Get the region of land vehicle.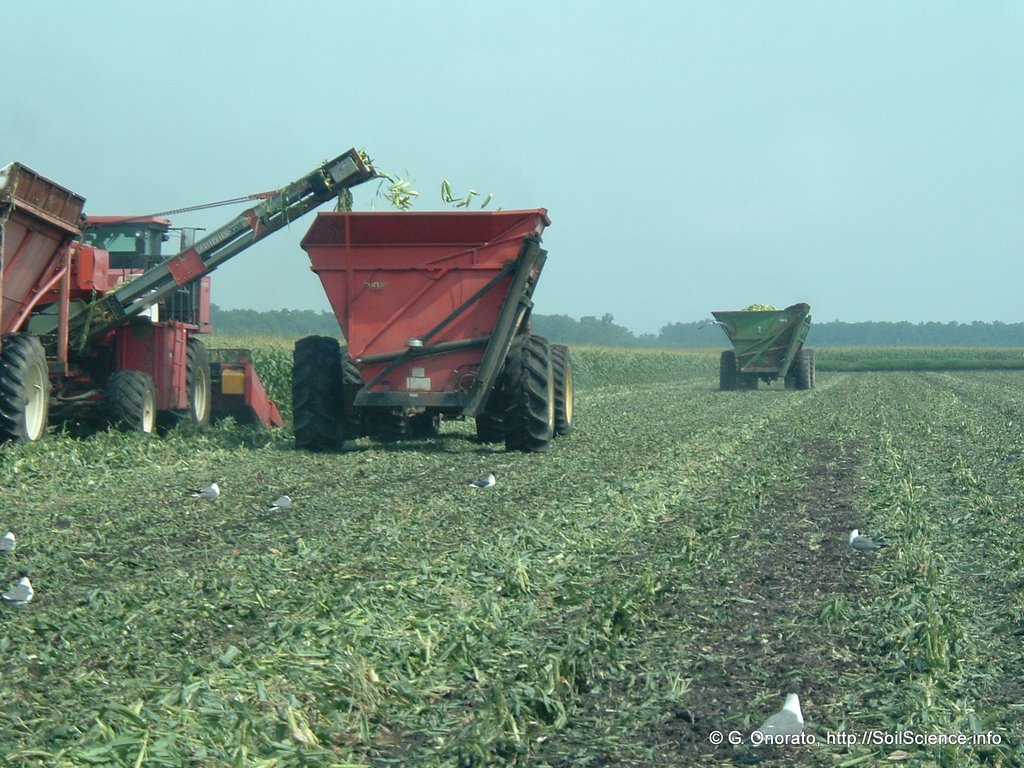
[261,165,602,474].
